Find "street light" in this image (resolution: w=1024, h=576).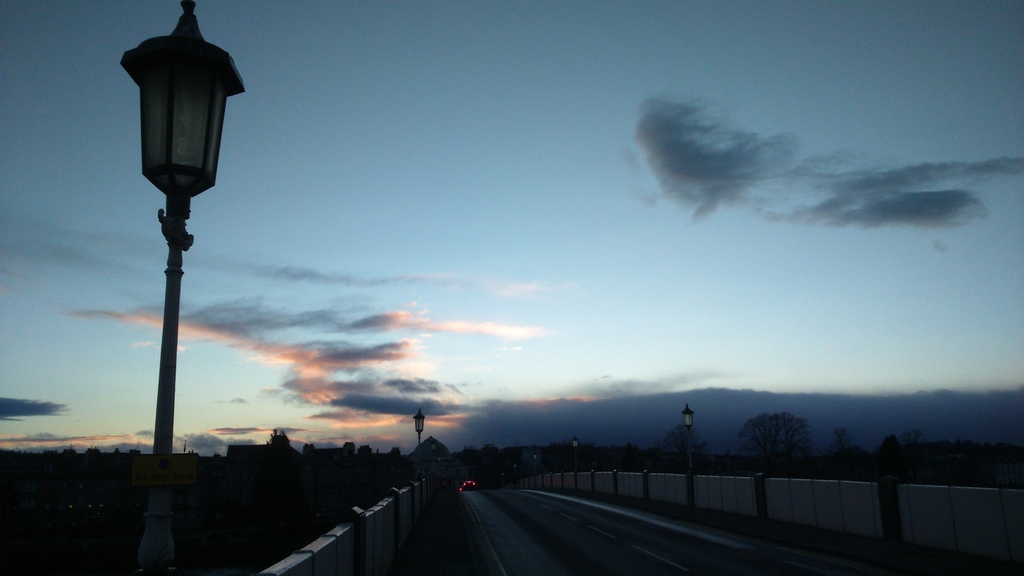
{"left": 516, "top": 463, "right": 517, "bottom": 479}.
